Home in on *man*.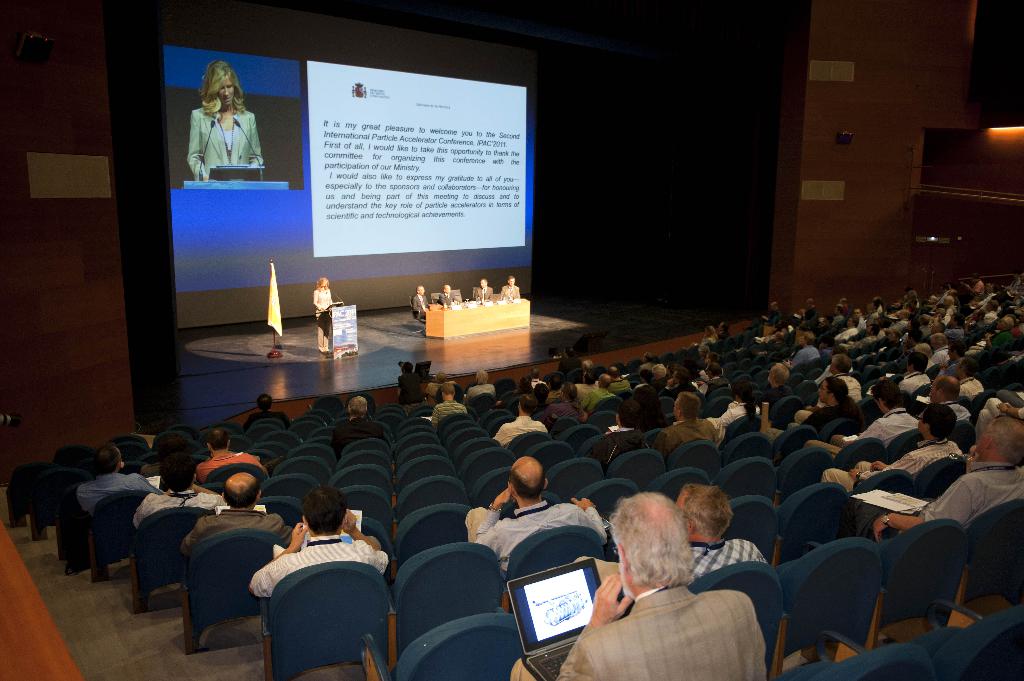
Homed in at 820, 403, 961, 492.
